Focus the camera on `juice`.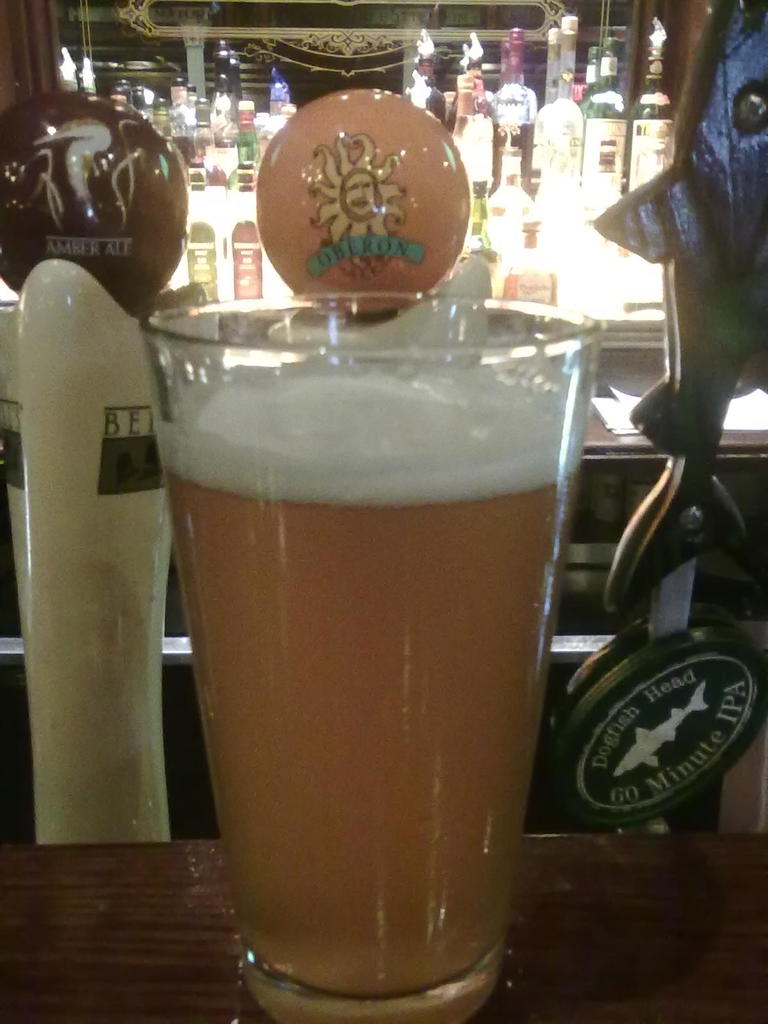
Focus region: x1=141 y1=259 x2=588 y2=1014.
